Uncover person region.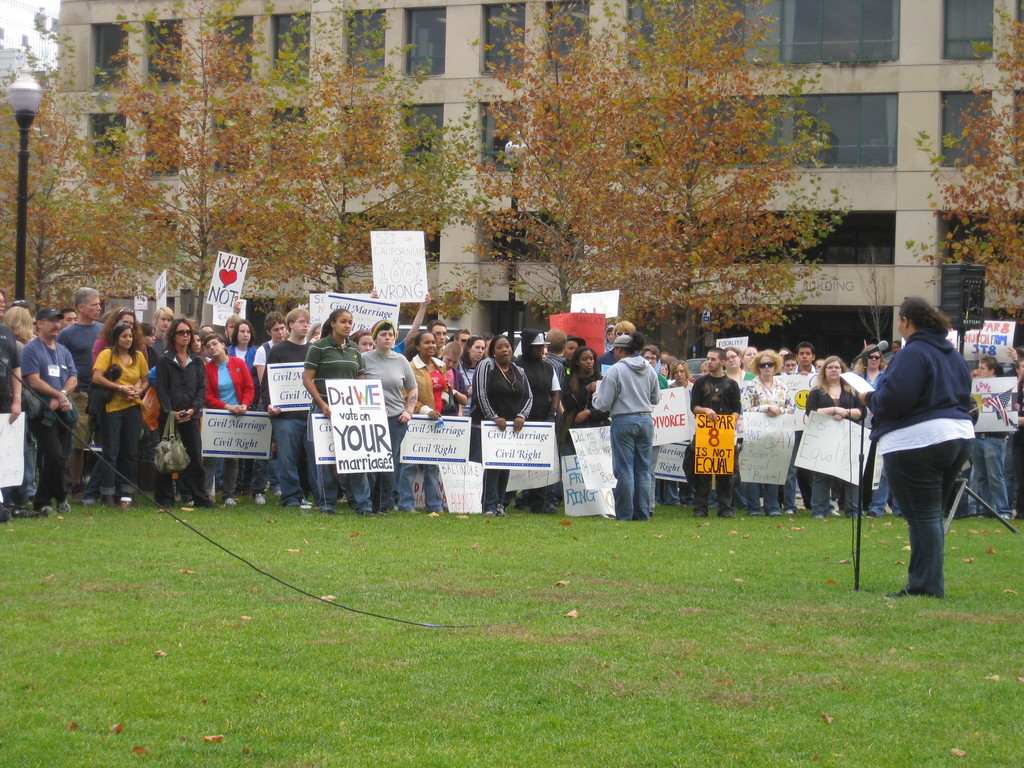
Uncovered: x1=806 y1=355 x2=867 y2=514.
